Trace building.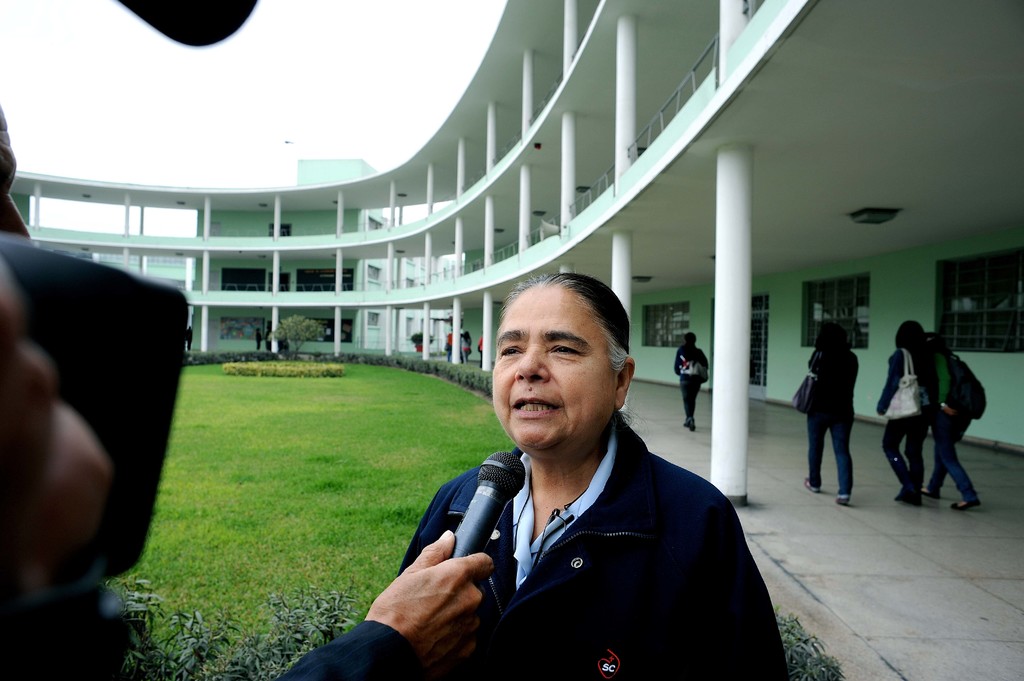
Traced to (0, 0, 1023, 680).
